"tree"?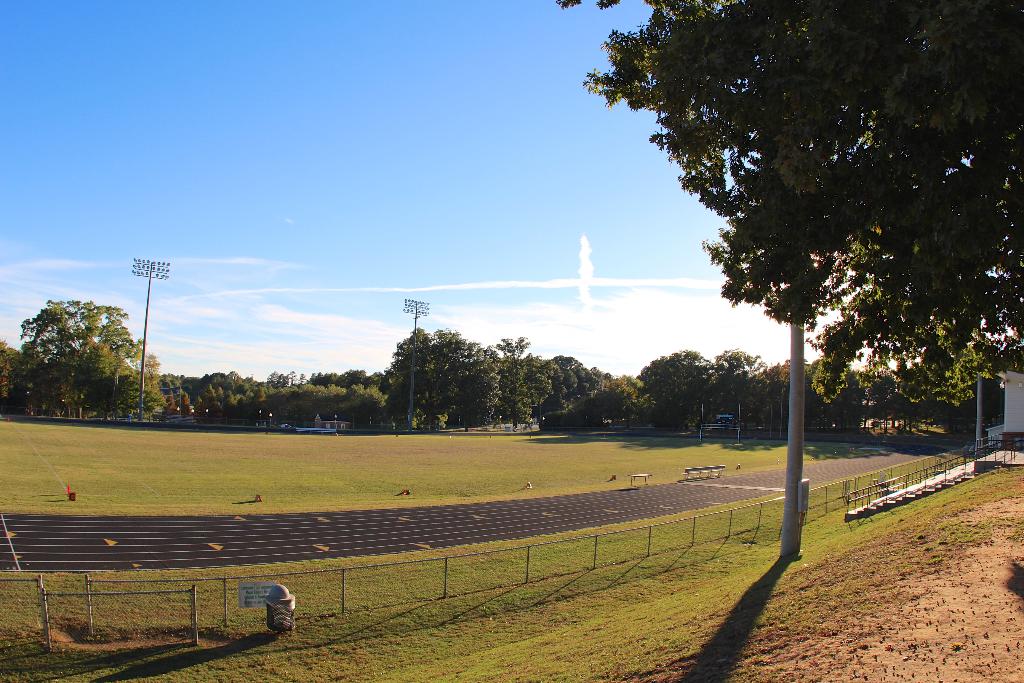
bbox=(488, 333, 534, 437)
